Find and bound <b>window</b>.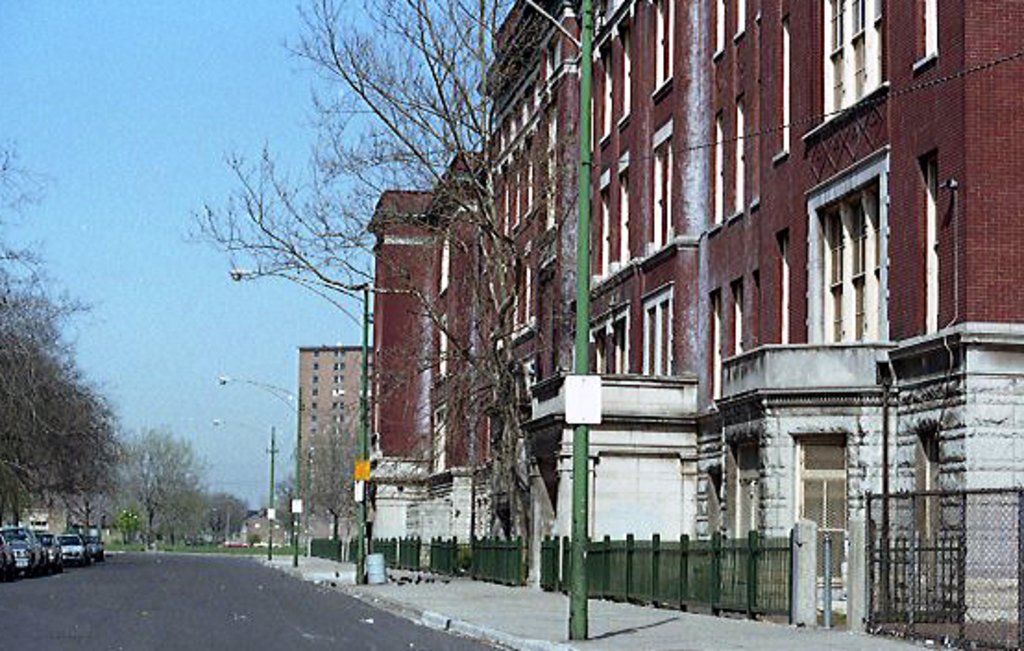
Bound: (x1=713, y1=113, x2=726, y2=222).
